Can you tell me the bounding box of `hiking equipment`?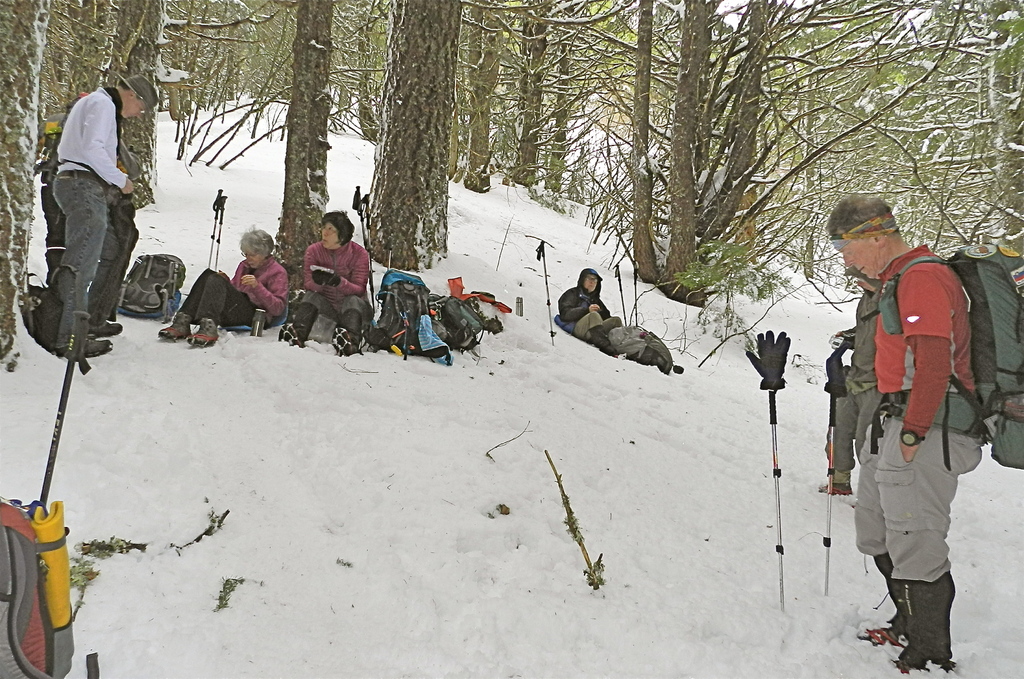
Rect(627, 258, 641, 319).
